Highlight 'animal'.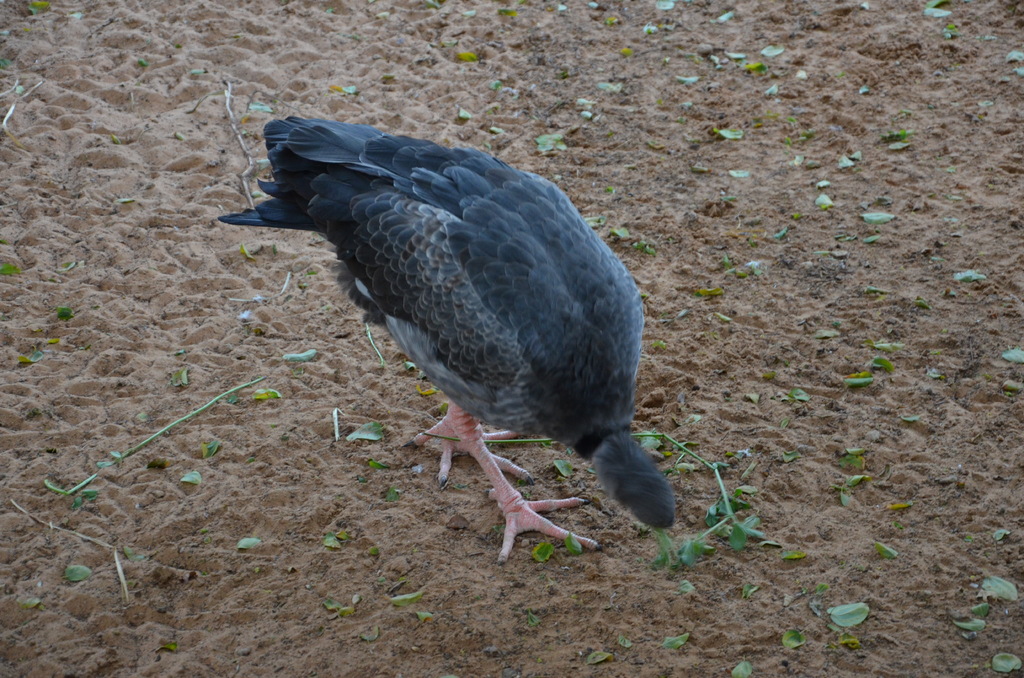
Highlighted region: pyautogui.locateOnScreen(220, 115, 675, 561).
